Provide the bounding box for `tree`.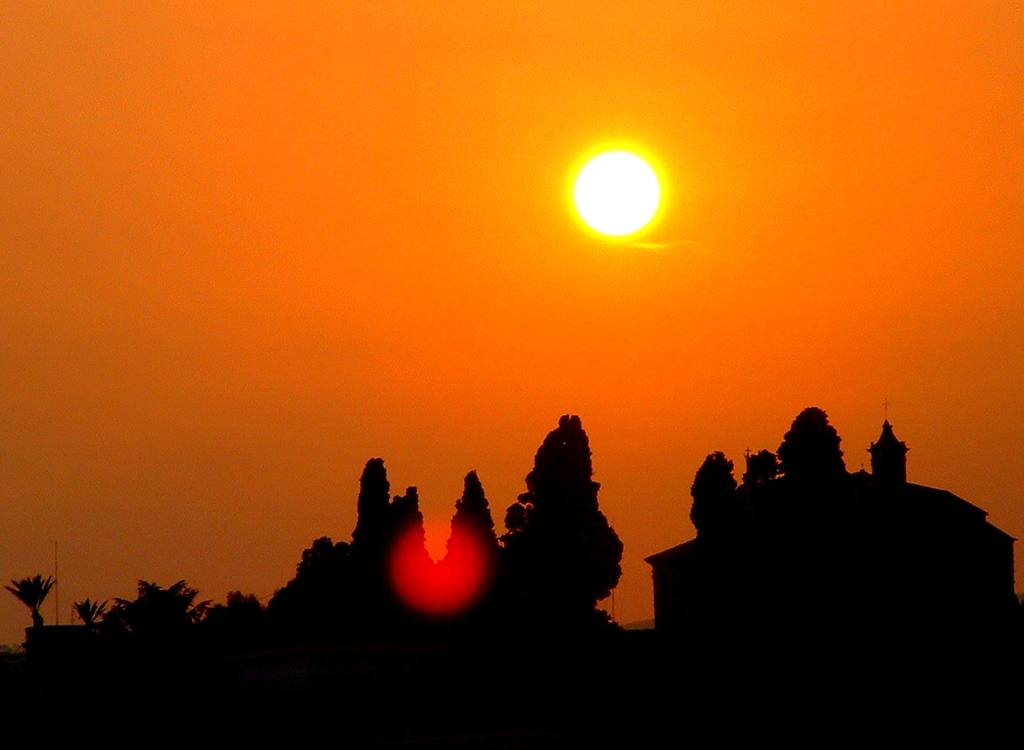
(201,588,264,651).
